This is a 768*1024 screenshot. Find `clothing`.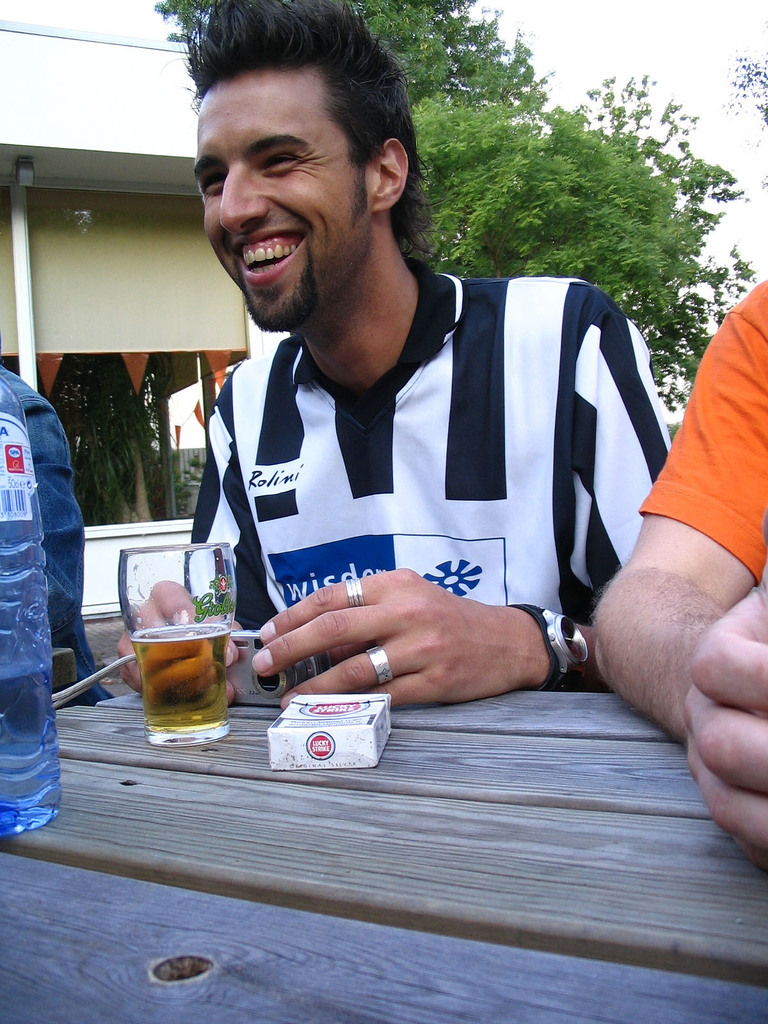
Bounding box: 641:285:764:586.
